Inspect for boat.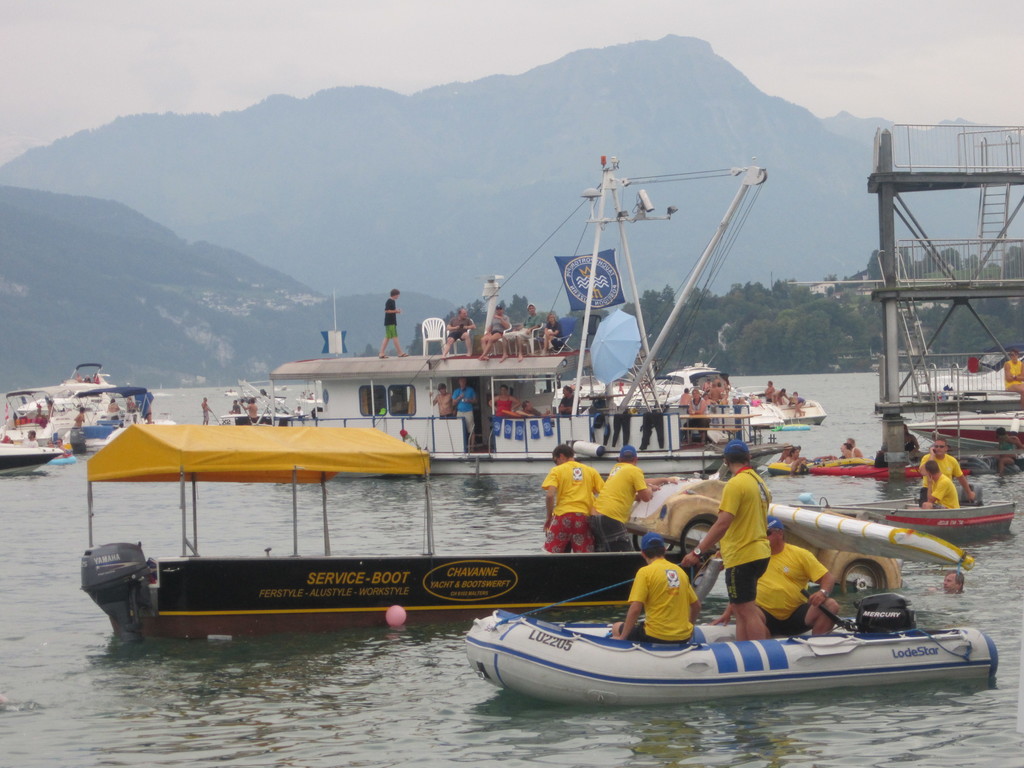
Inspection: locate(56, 382, 174, 455).
